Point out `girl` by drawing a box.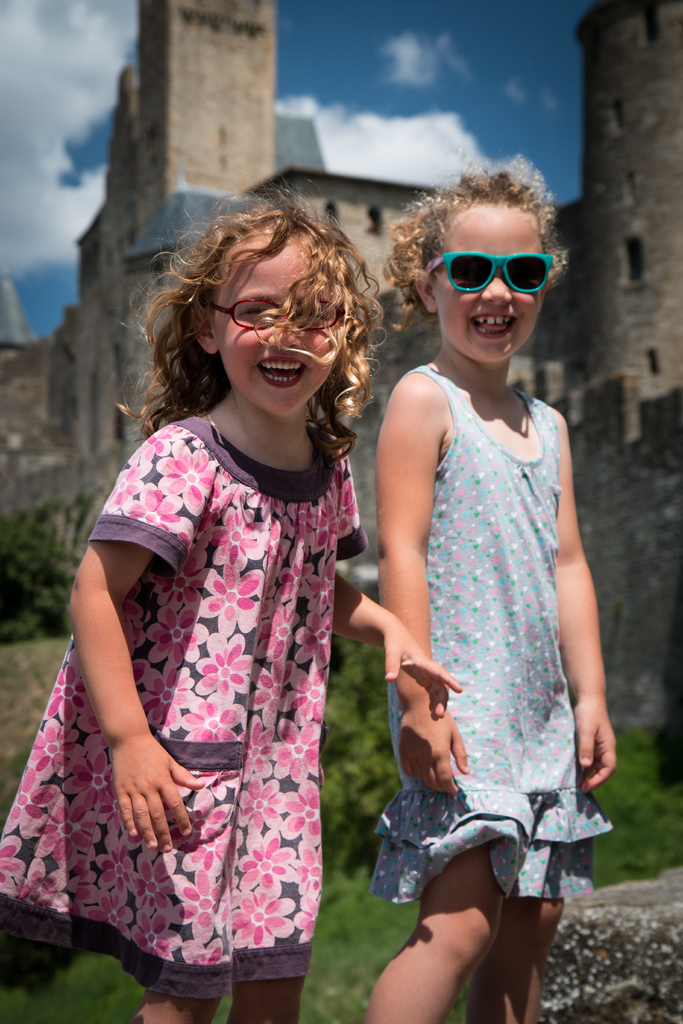
l=360, t=163, r=614, b=1018.
